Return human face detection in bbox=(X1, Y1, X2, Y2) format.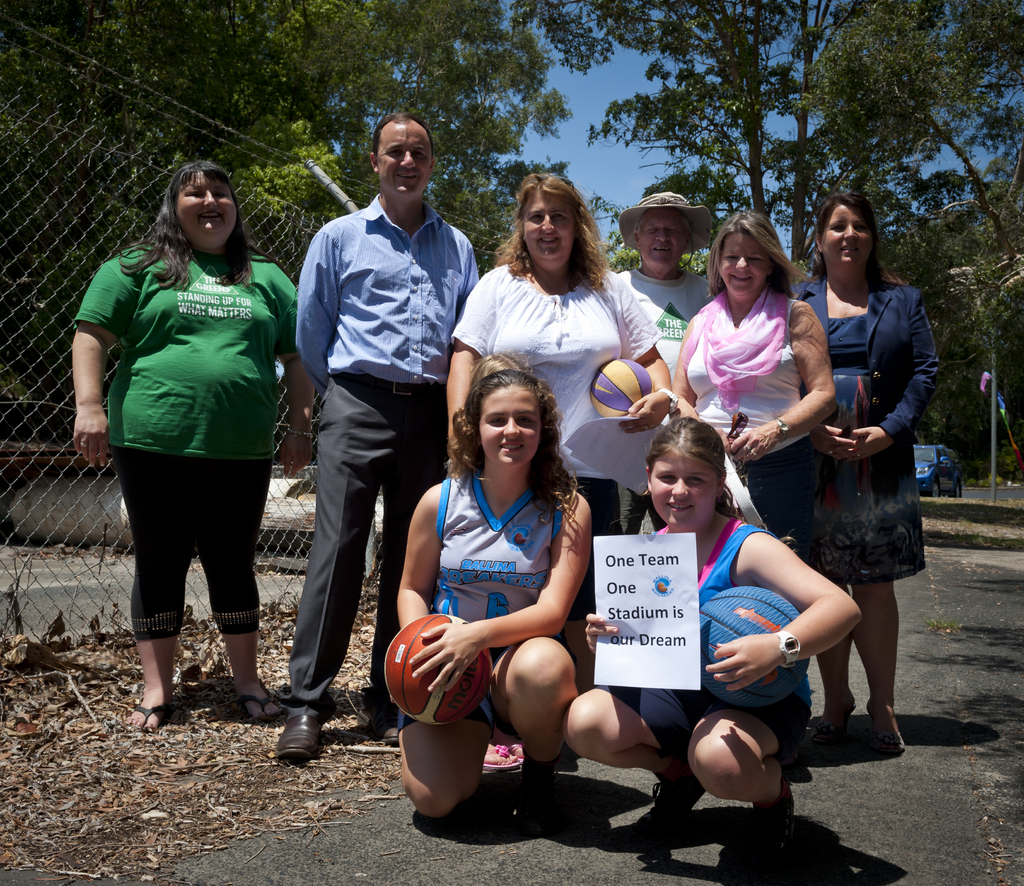
bbox=(651, 451, 719, 531).
